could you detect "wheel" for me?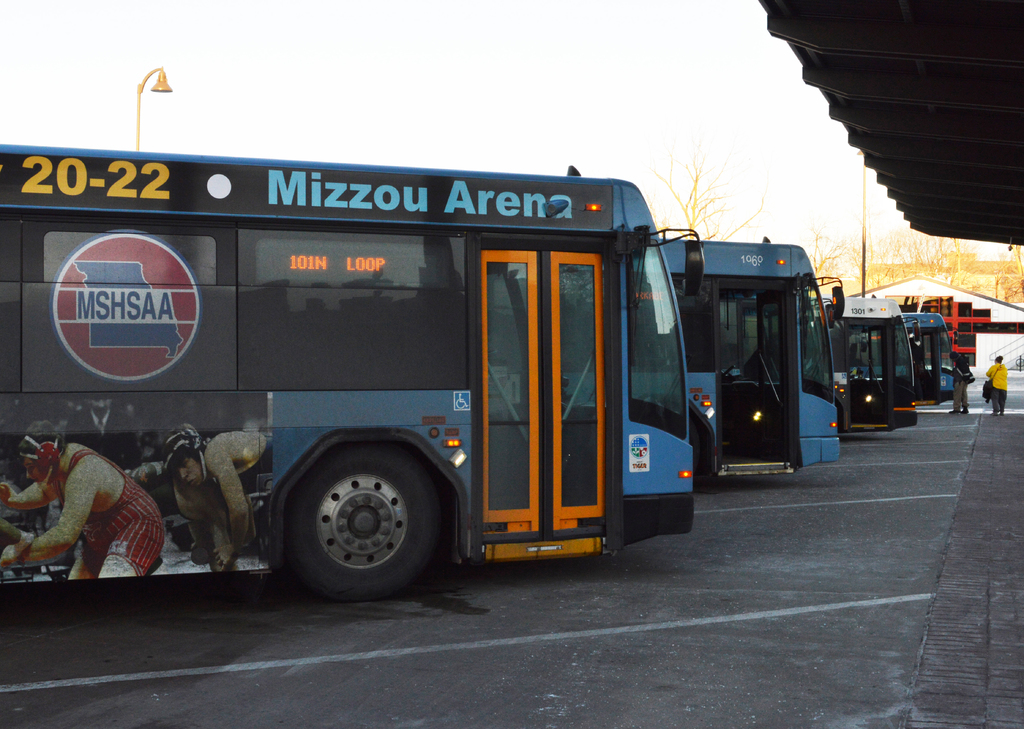
Detection result: (268, 450, 438, 589).
